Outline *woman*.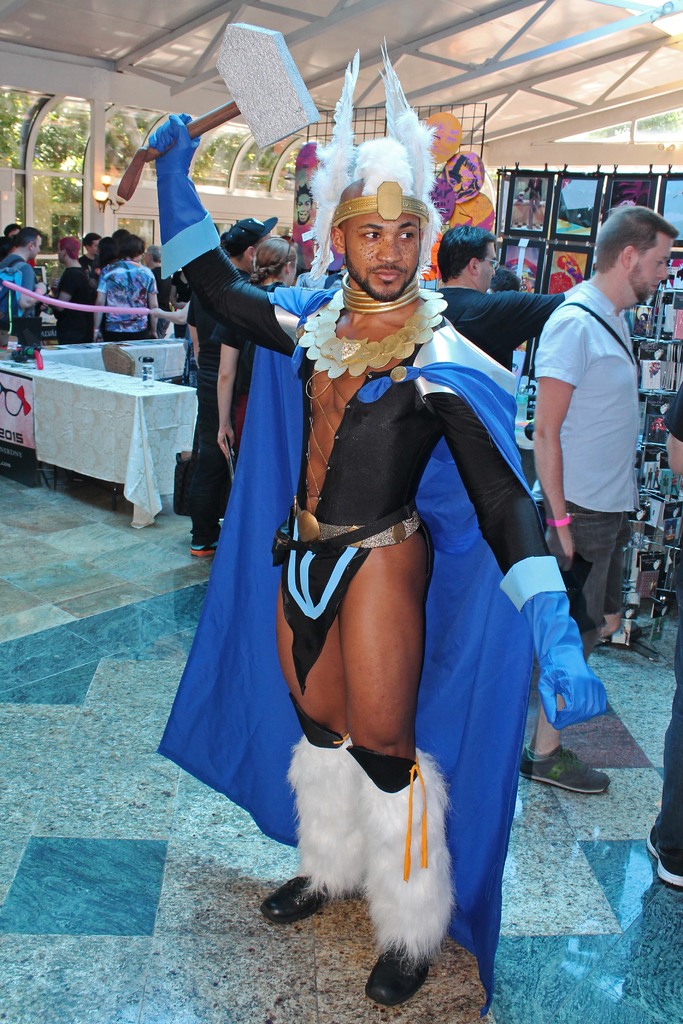
Outline: 216, 236, 301, 452.
